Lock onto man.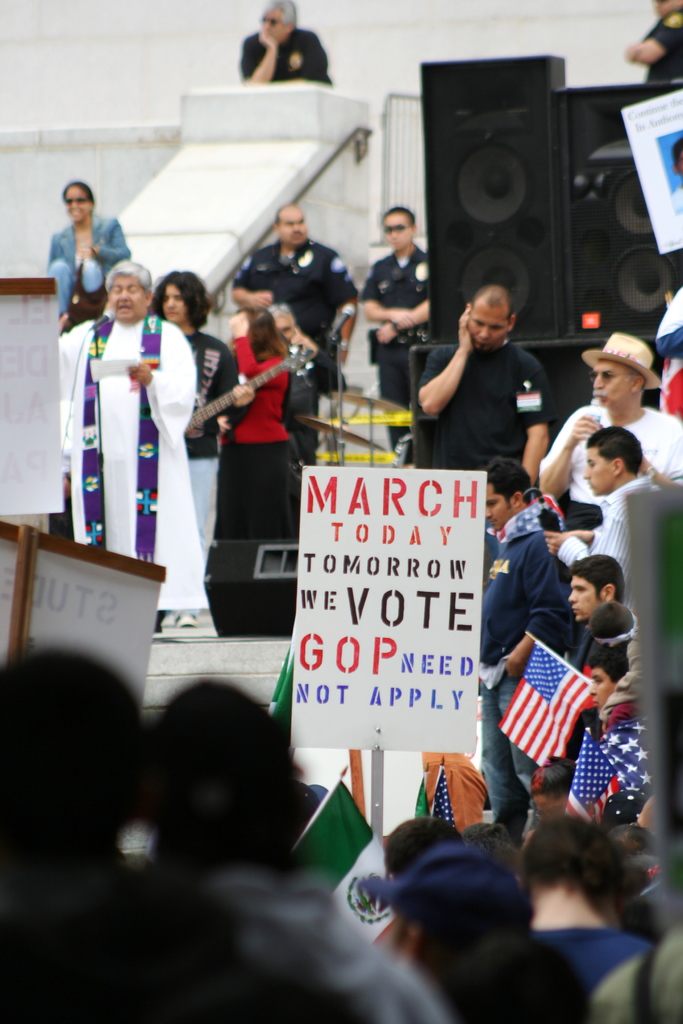
Locked: <box>242,0,333,89</box>.
